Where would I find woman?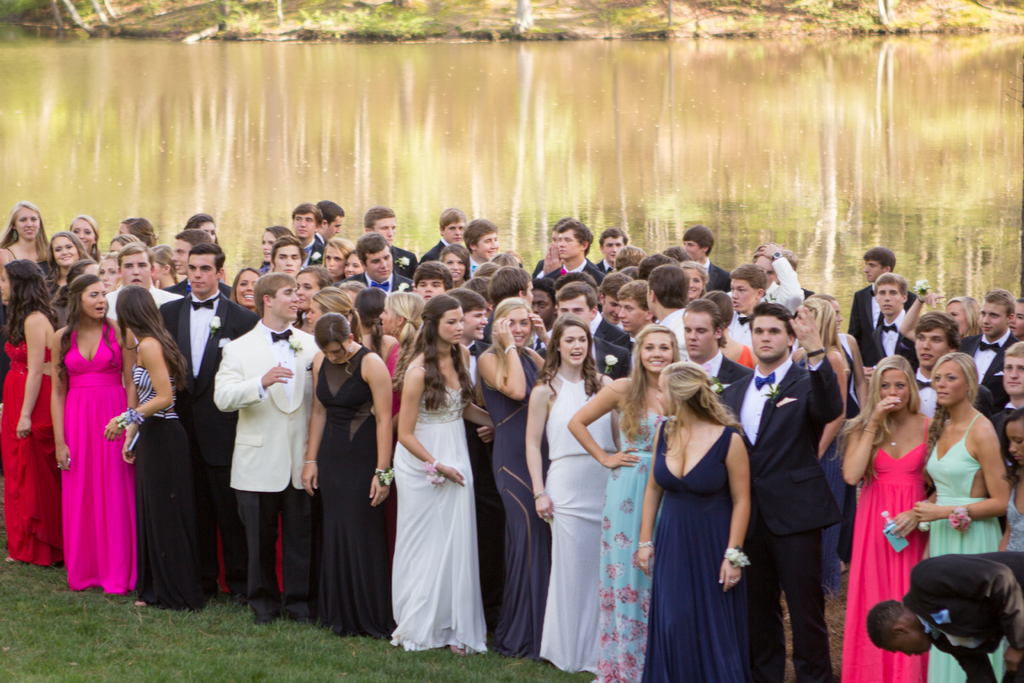
At (x1=296, y1=324, x2=394, y2=634).
